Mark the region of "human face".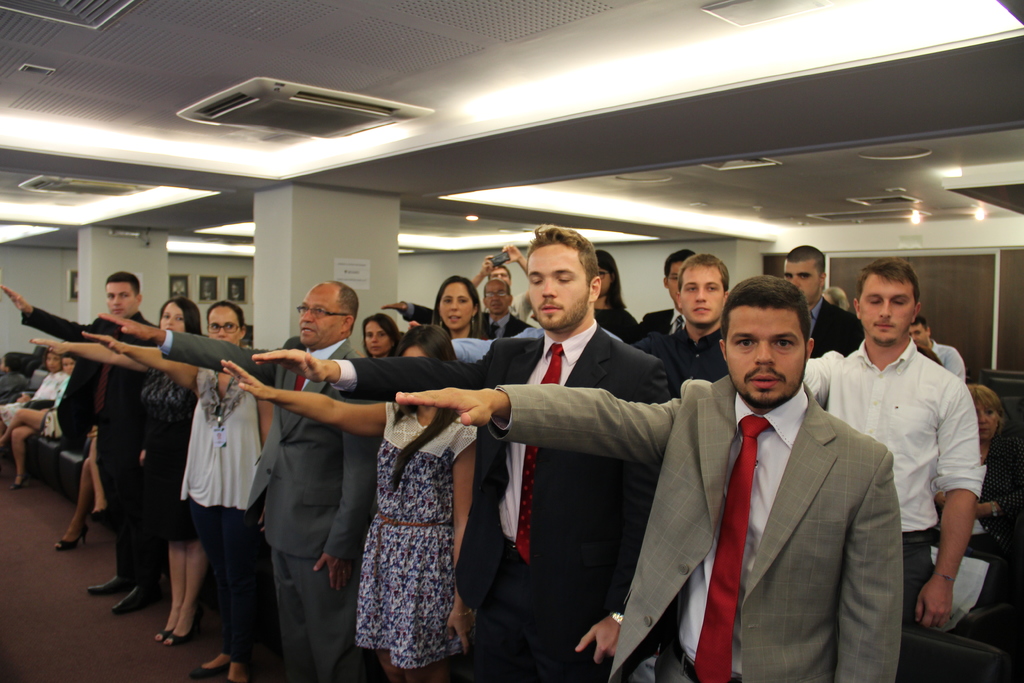
Region: region(676, 261, 726, 327).
